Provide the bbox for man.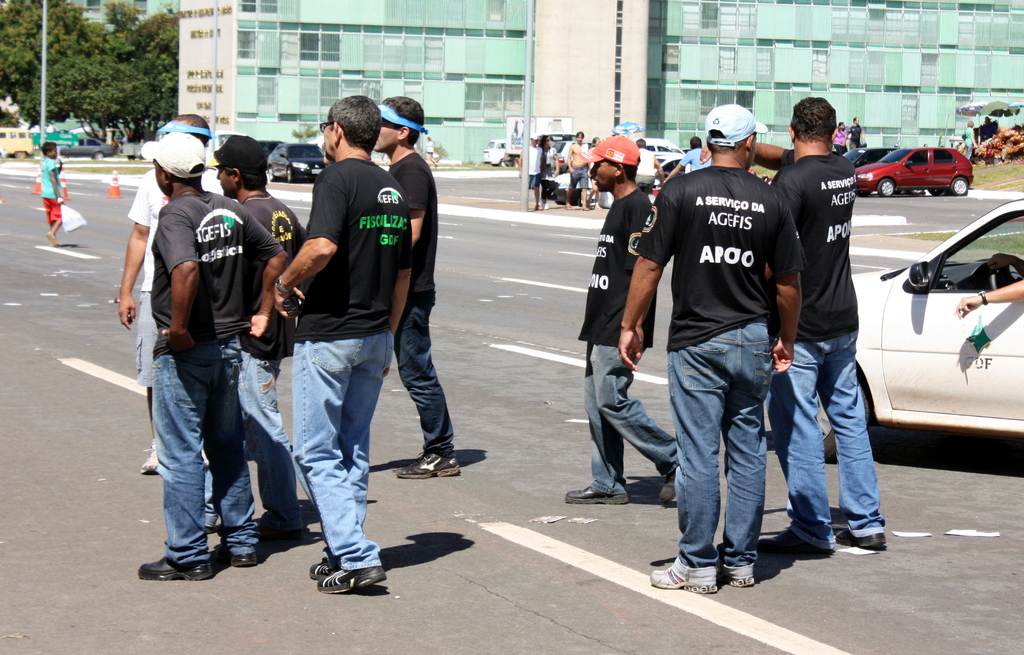
518,135,547,211.
